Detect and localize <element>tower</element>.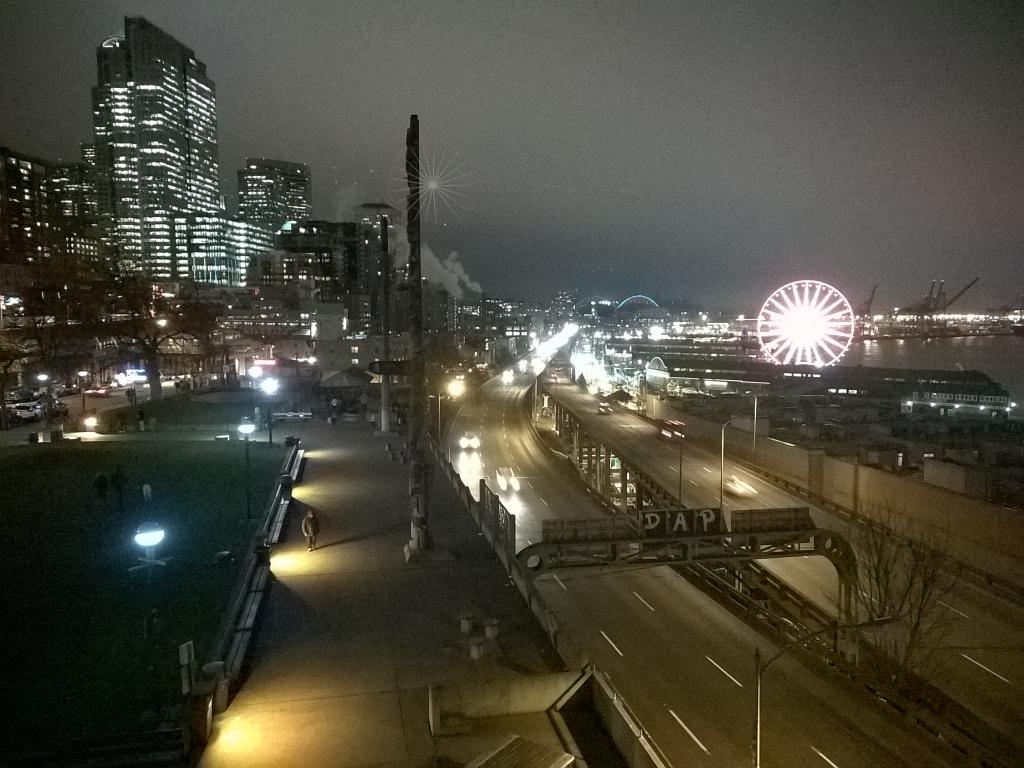
Localized at BBox(93, 13, 221, 279).
